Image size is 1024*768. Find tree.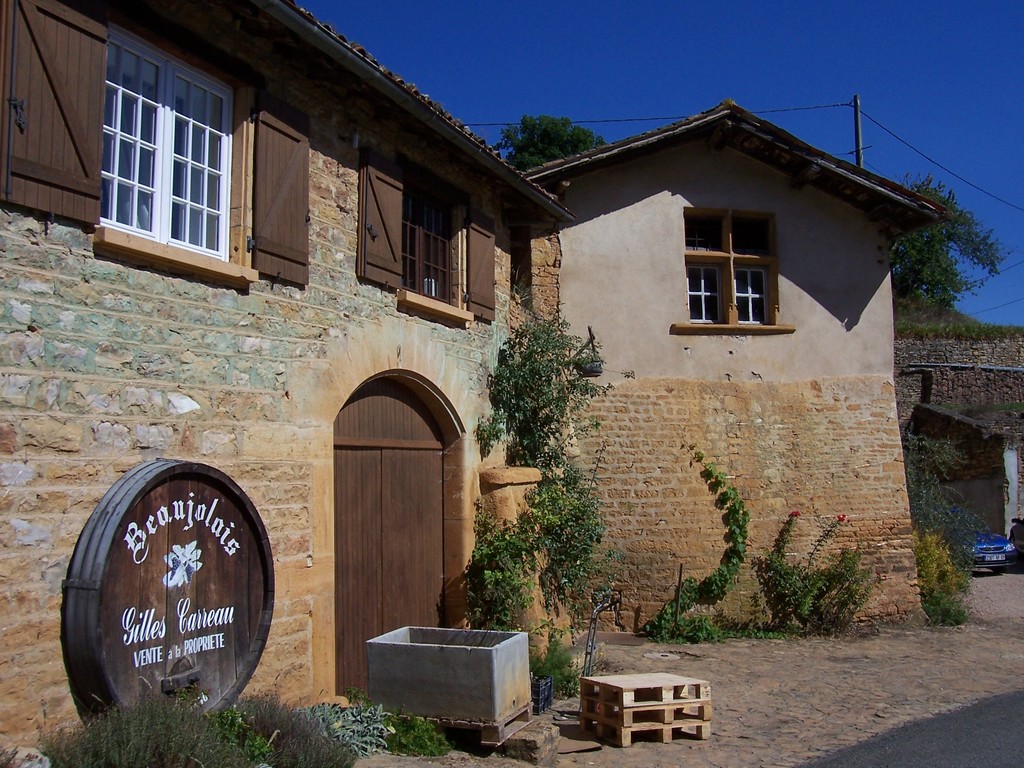
{"left": 489, "top": 114, "right": 595, "bottom": 161}.
